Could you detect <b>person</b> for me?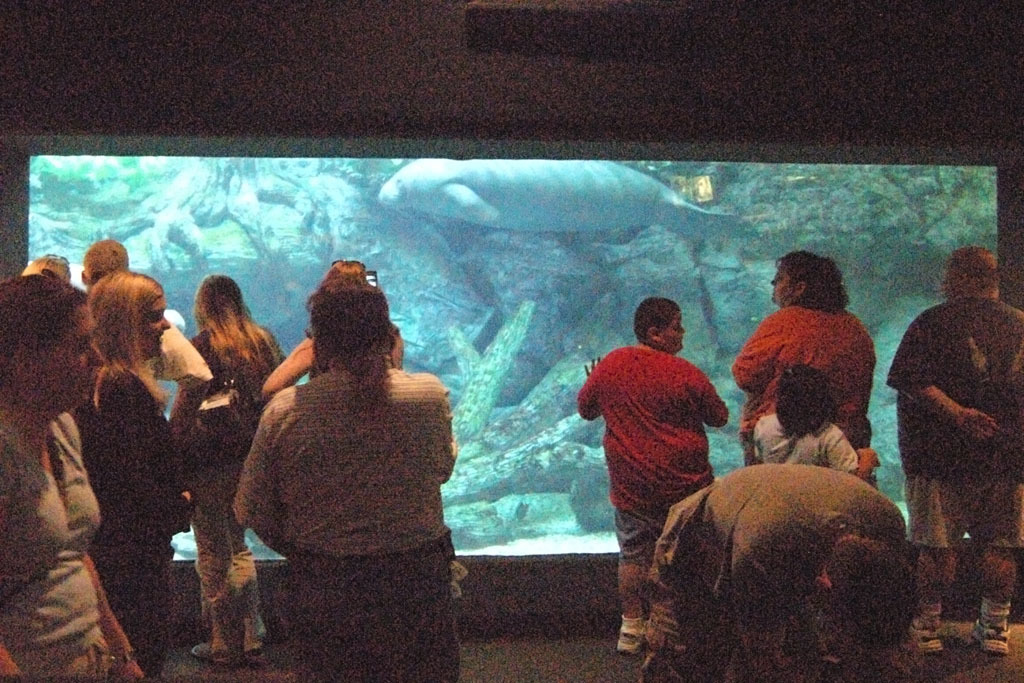
Detection result: box=[0, 271, 152, 682].
